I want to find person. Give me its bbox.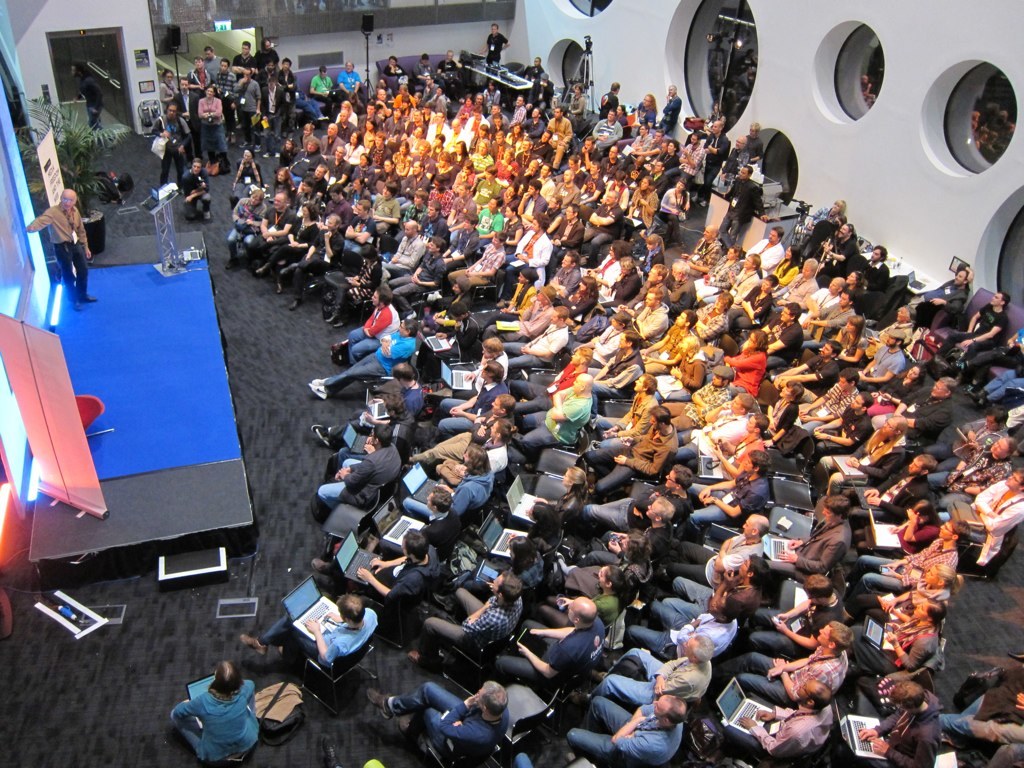
crop(904, 266, 970, 316).
